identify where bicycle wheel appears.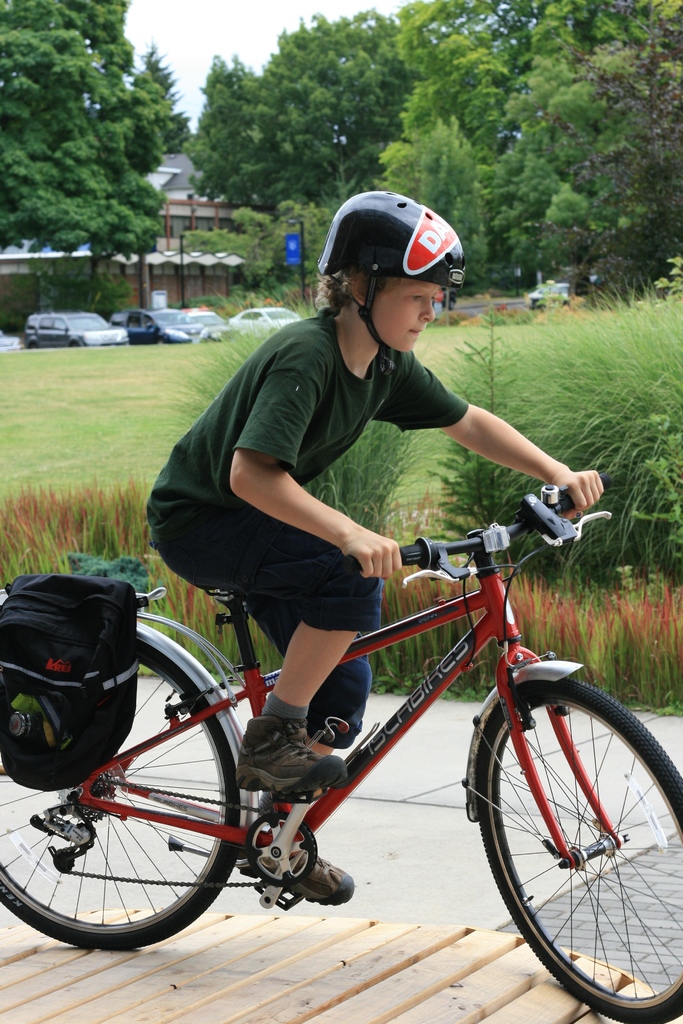
Appears at [0,643,249,953].
